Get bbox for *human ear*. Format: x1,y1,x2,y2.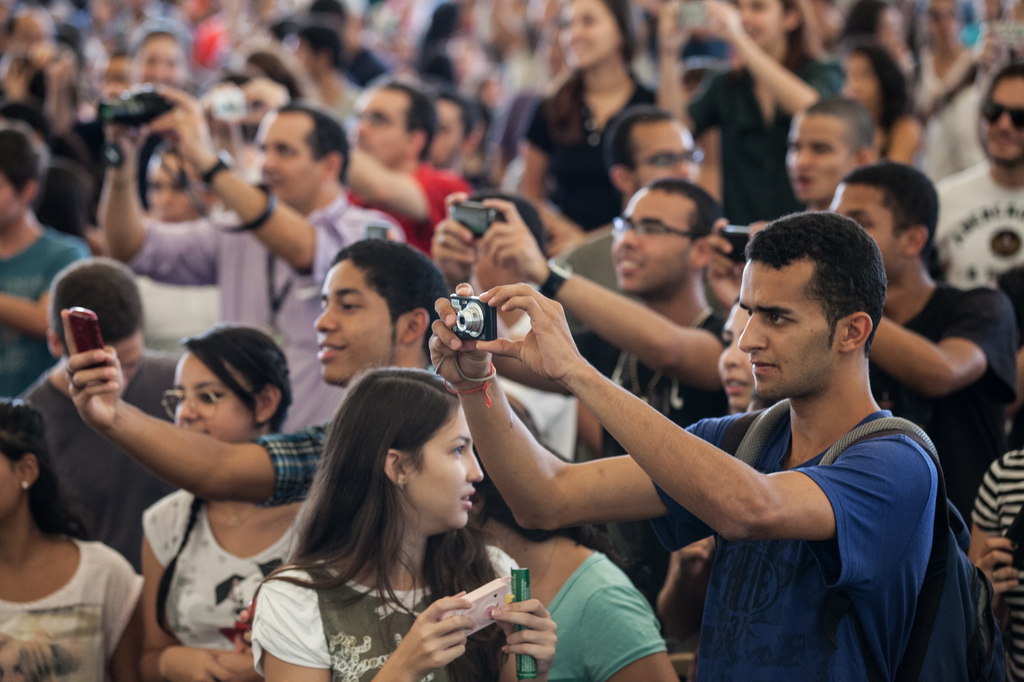
402,305,428,340.
